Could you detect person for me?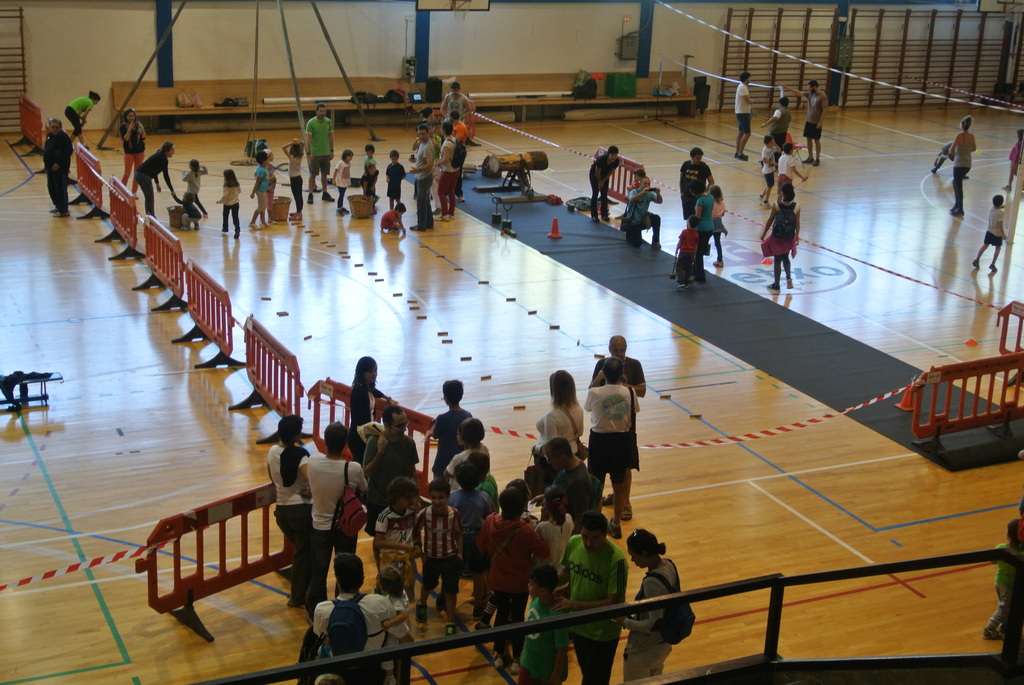
Detection result: pyautogui.locateOnScreen(42, 112, 71, 223).
